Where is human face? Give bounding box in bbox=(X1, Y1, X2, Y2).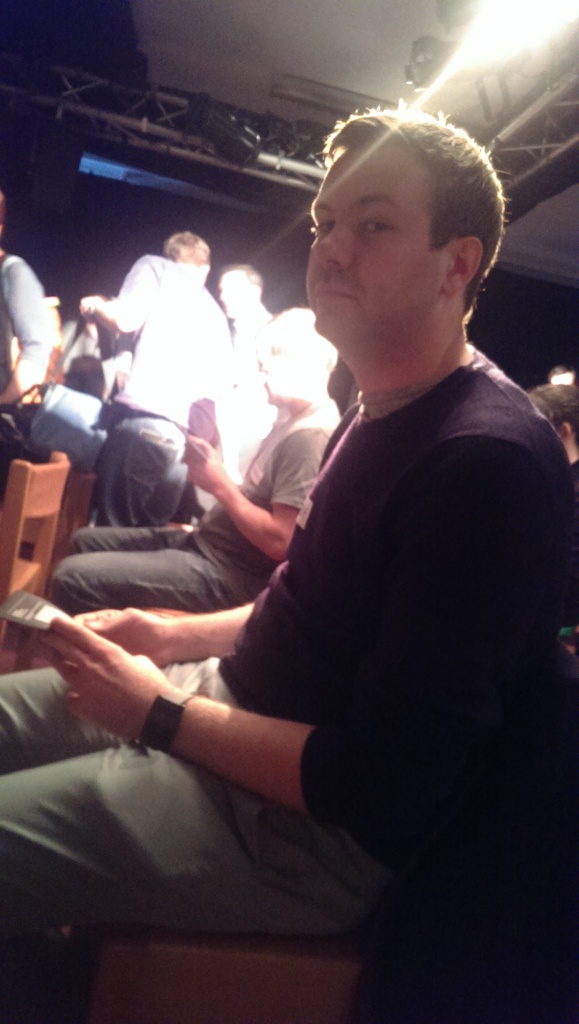
bbox=(303, 149, 455, 335).
